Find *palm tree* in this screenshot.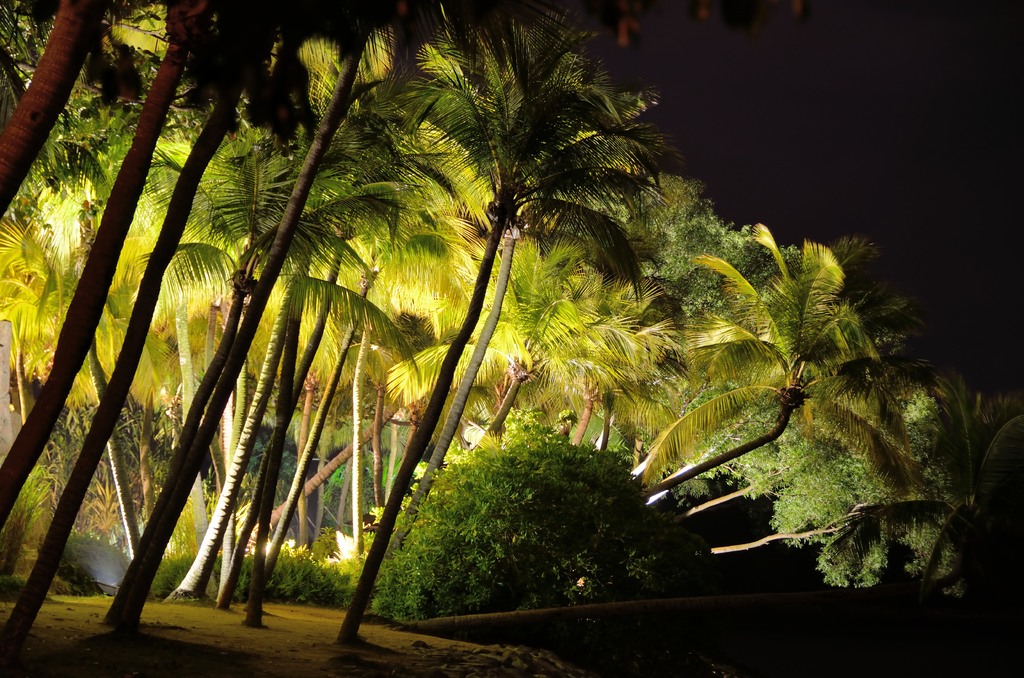
The bounding box for *palm tree* is 415:54:664:603.
